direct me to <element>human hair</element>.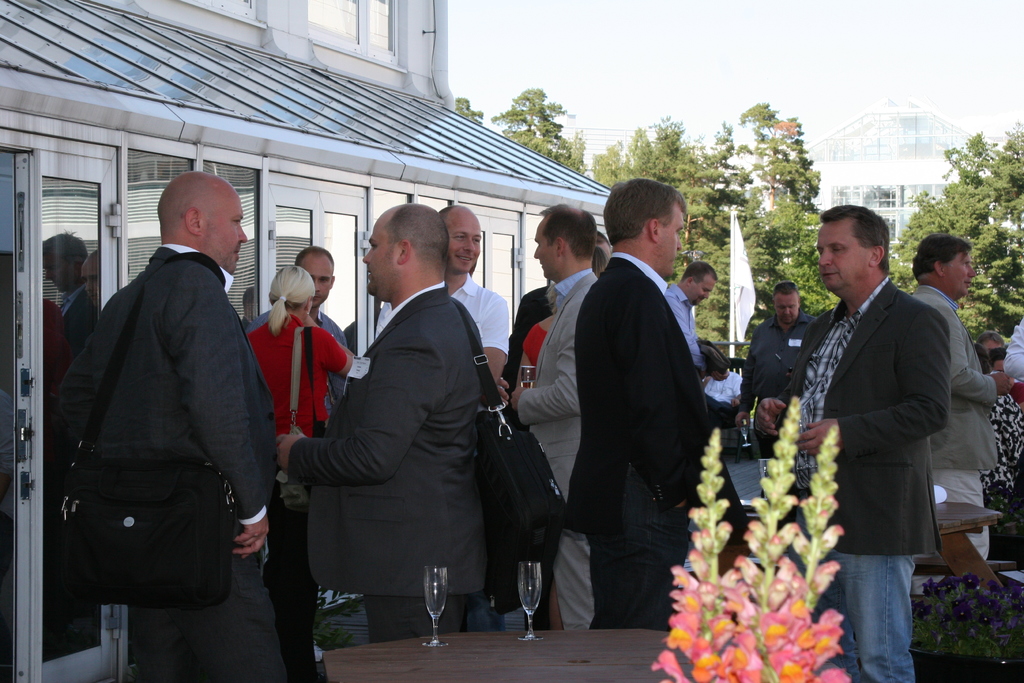
Direction: (298, 242, 335, 279).
